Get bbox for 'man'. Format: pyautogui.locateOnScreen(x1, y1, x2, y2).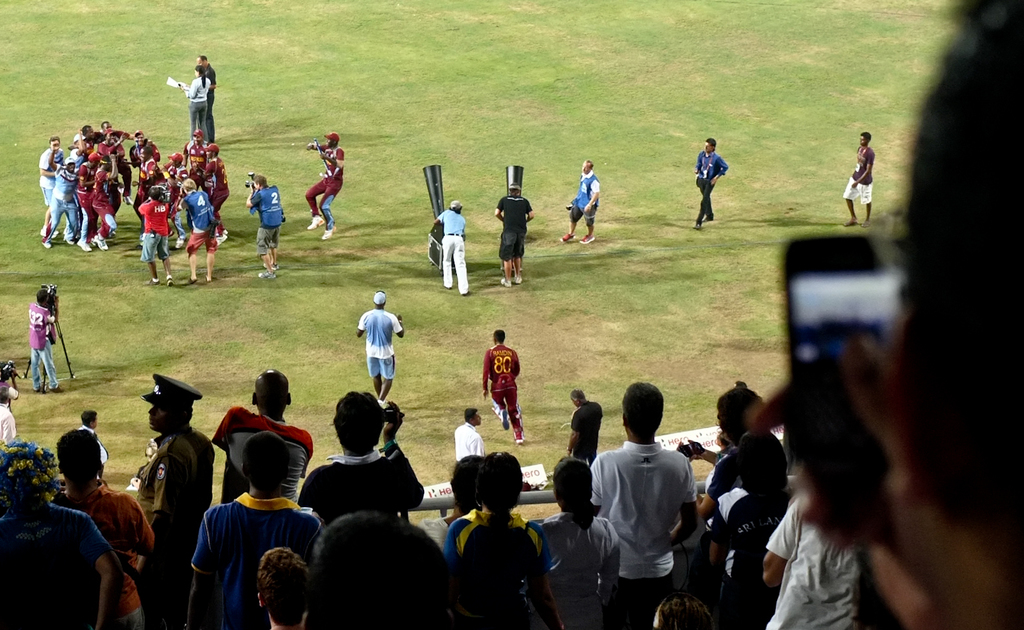
pyautogui.locateOnScreen(1, 431, 123, 620).
